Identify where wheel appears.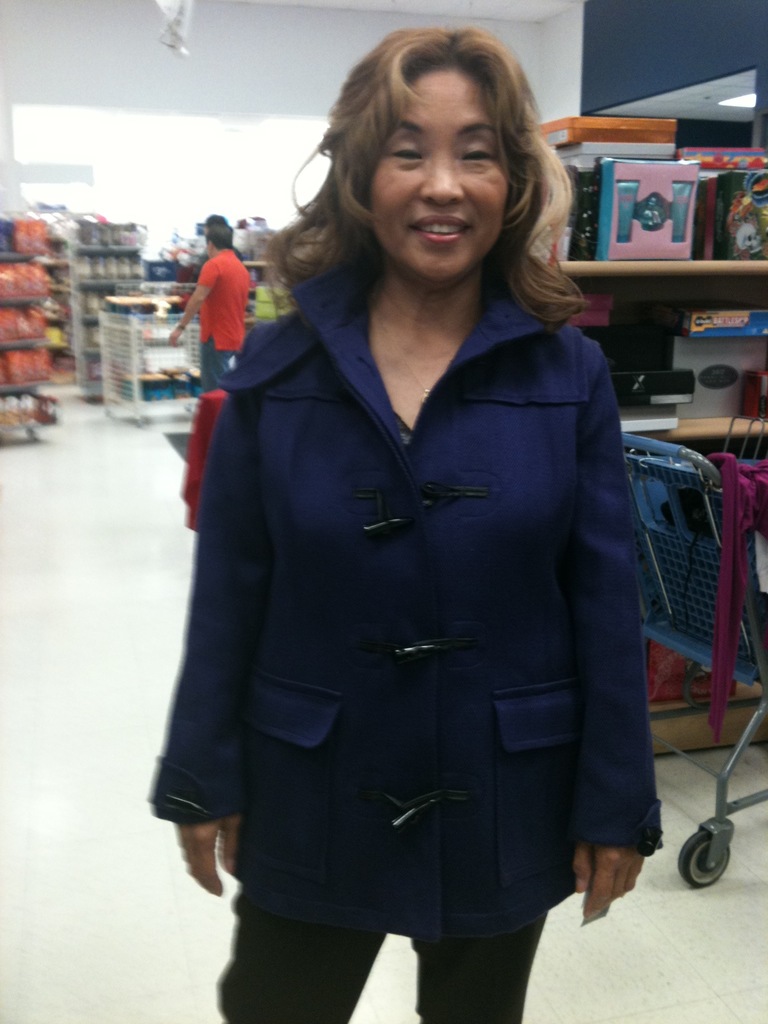
Appears at <bbox>670, 828, 737, 895</bbox>.
